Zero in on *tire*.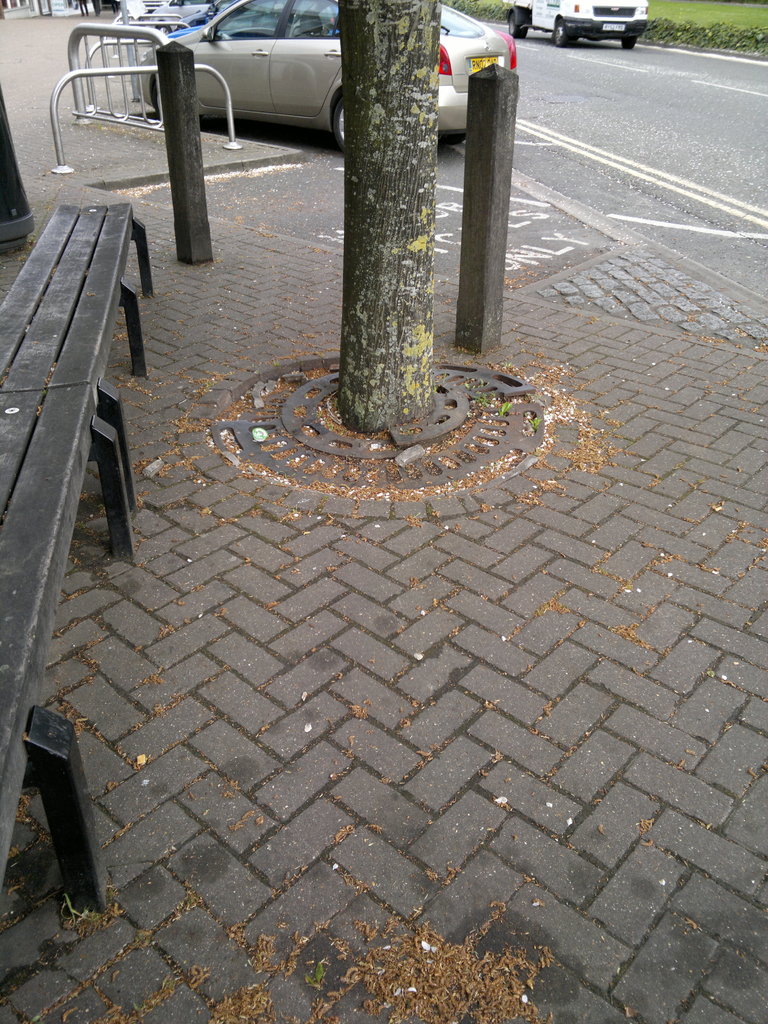
Zeroed in: 551:23:576:46.
